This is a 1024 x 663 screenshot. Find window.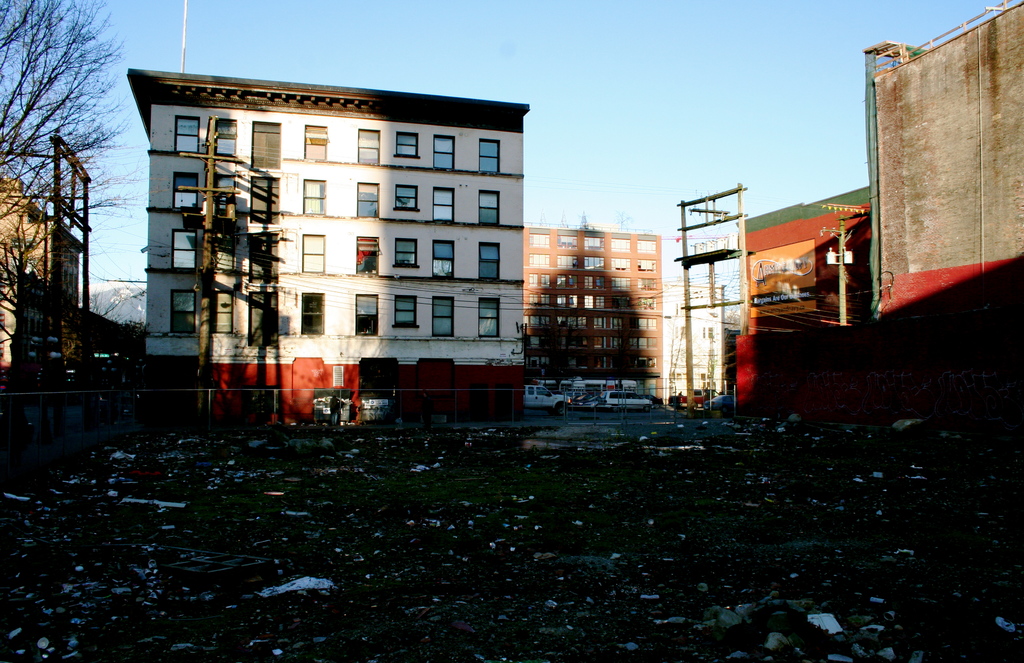
Bounding box: bbox=[172, 227, 196, 268].
